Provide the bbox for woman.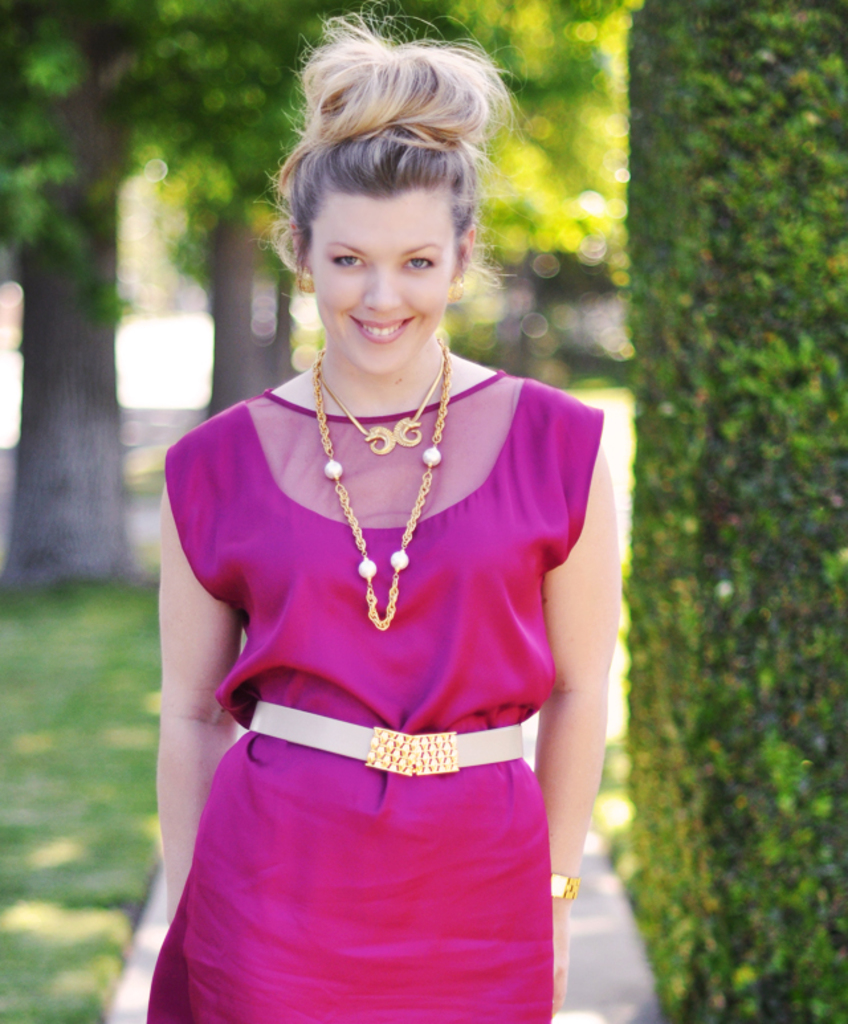
(left=147, top=0, right=617, bottom=1023).
